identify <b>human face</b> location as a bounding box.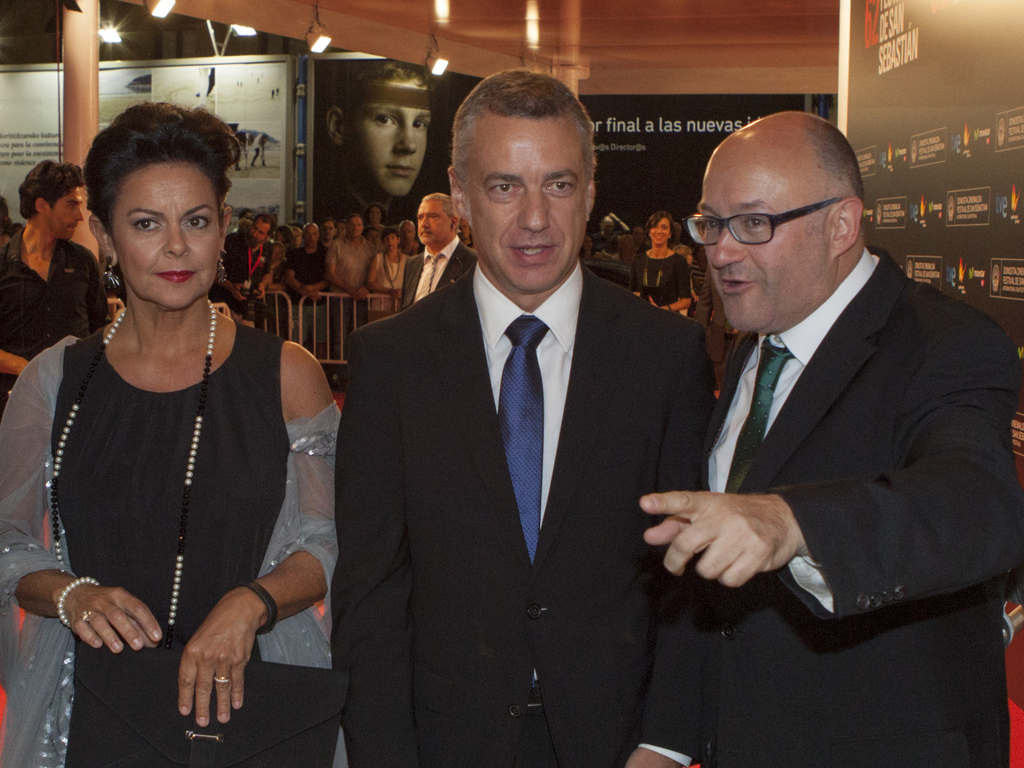
crop(366, 207, 381, 222).
